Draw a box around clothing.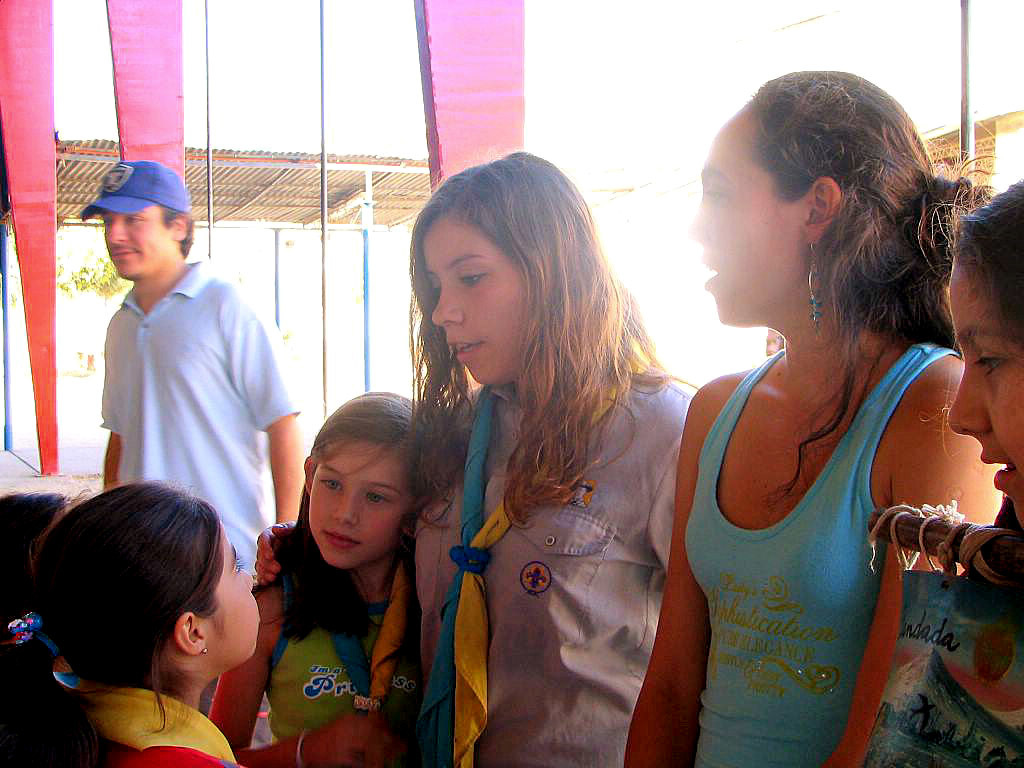
[left=95, top=261, right=299, bottom=580].
